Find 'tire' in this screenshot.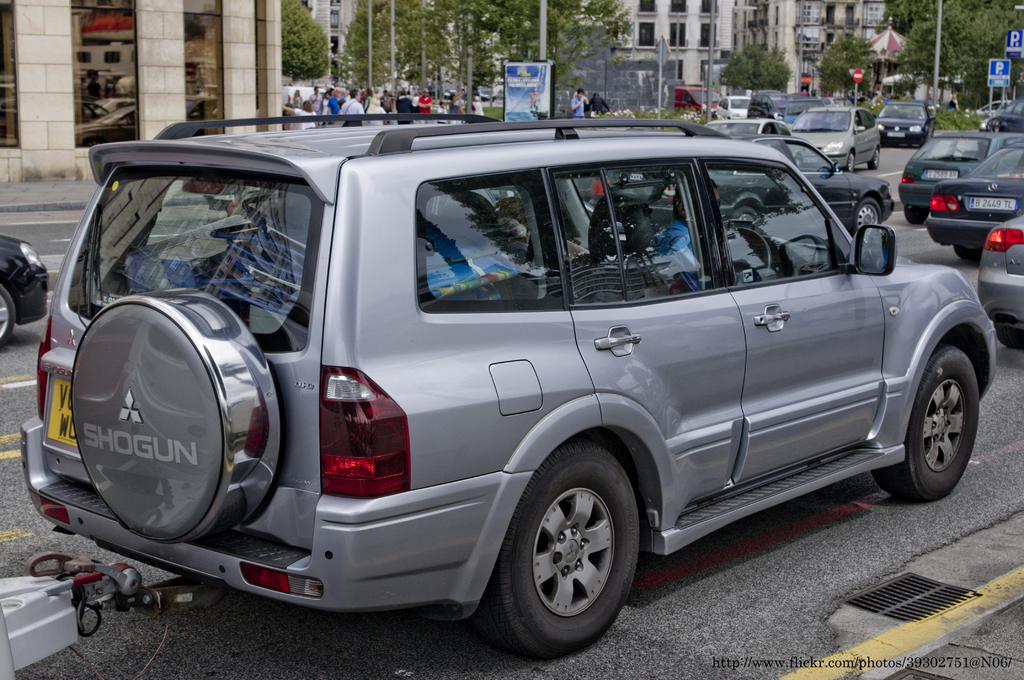
The bounding box for 'tire' is bbox=(996, 327, 1023, 350).
